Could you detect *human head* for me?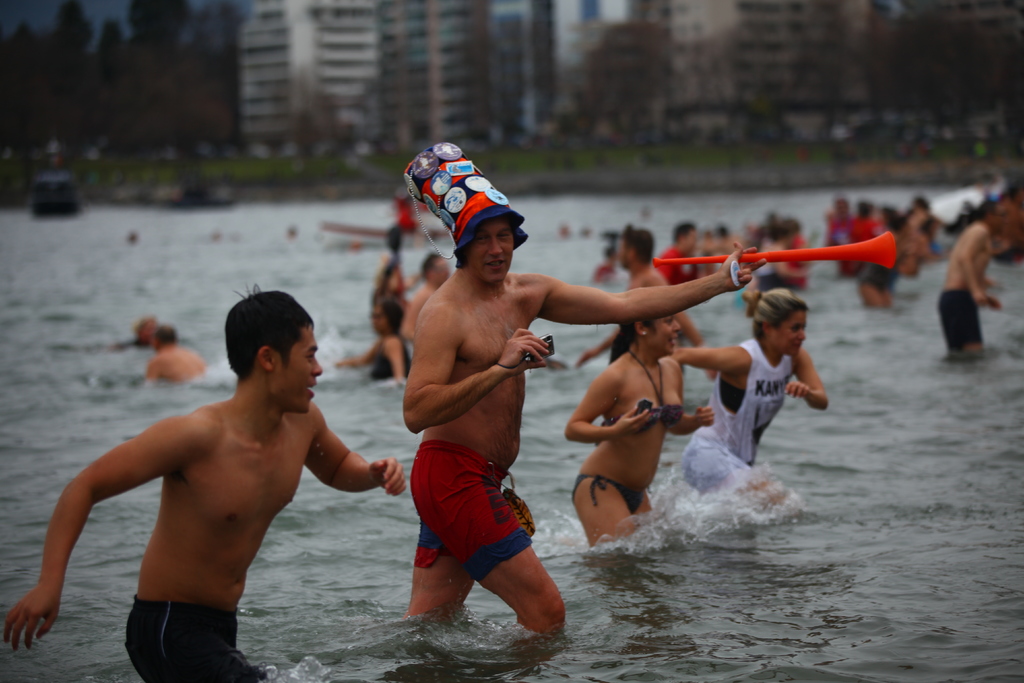
Detection result: bbox=[399, 143, 528, 288].
